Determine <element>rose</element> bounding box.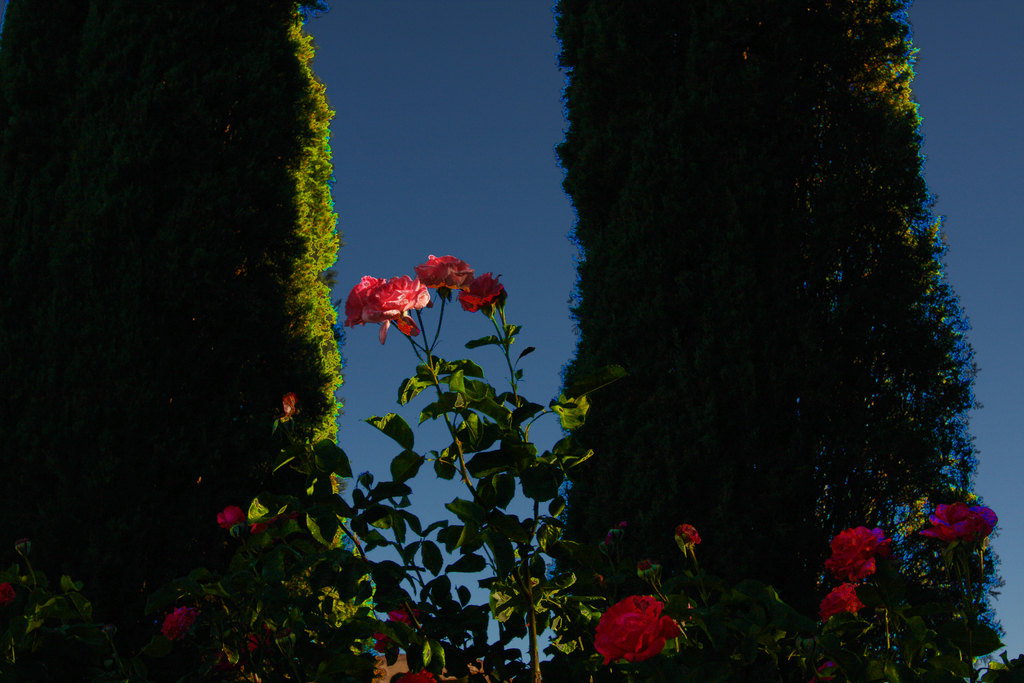
Determined: 826 526 894 580.
